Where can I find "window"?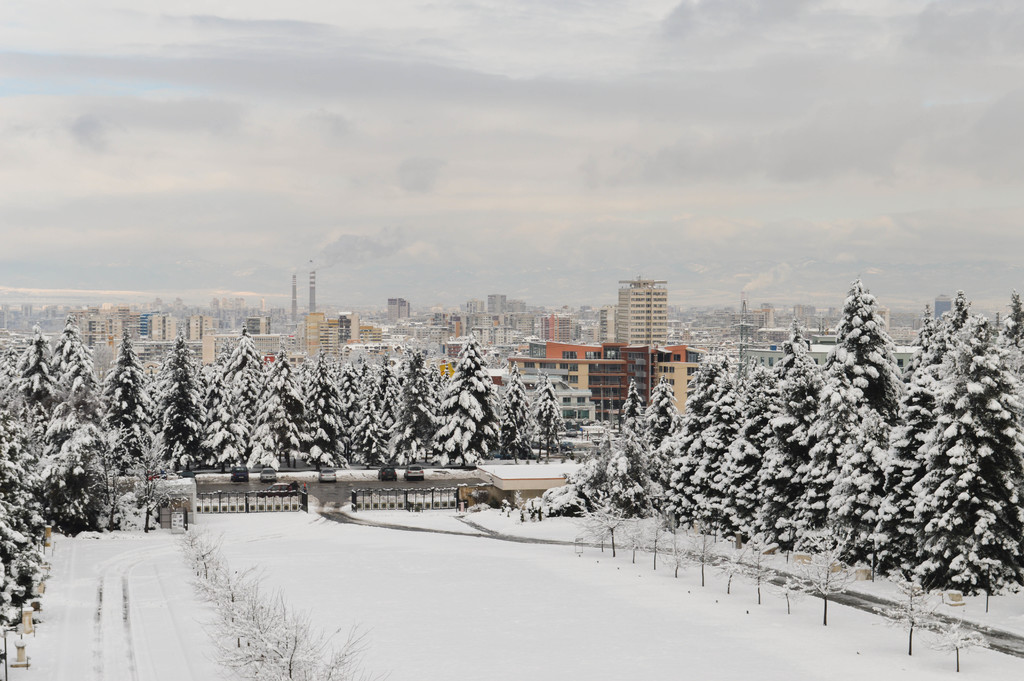
You can find it at 659,366,673,372.
